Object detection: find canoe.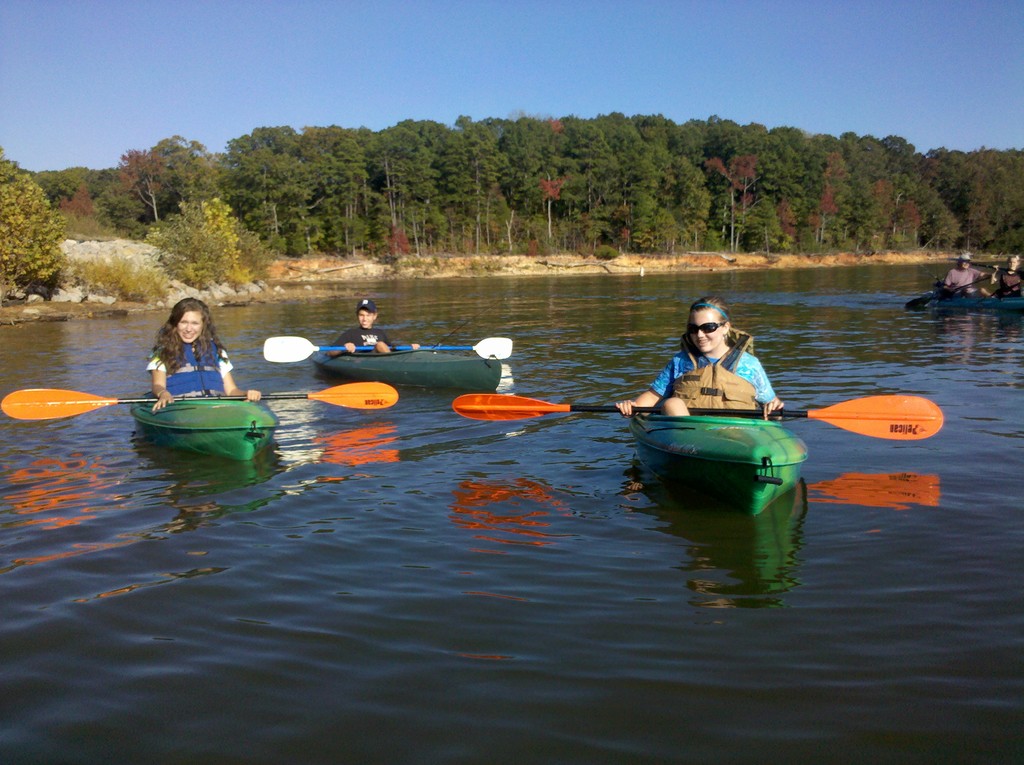
locate(932, 290, 989, 312).
